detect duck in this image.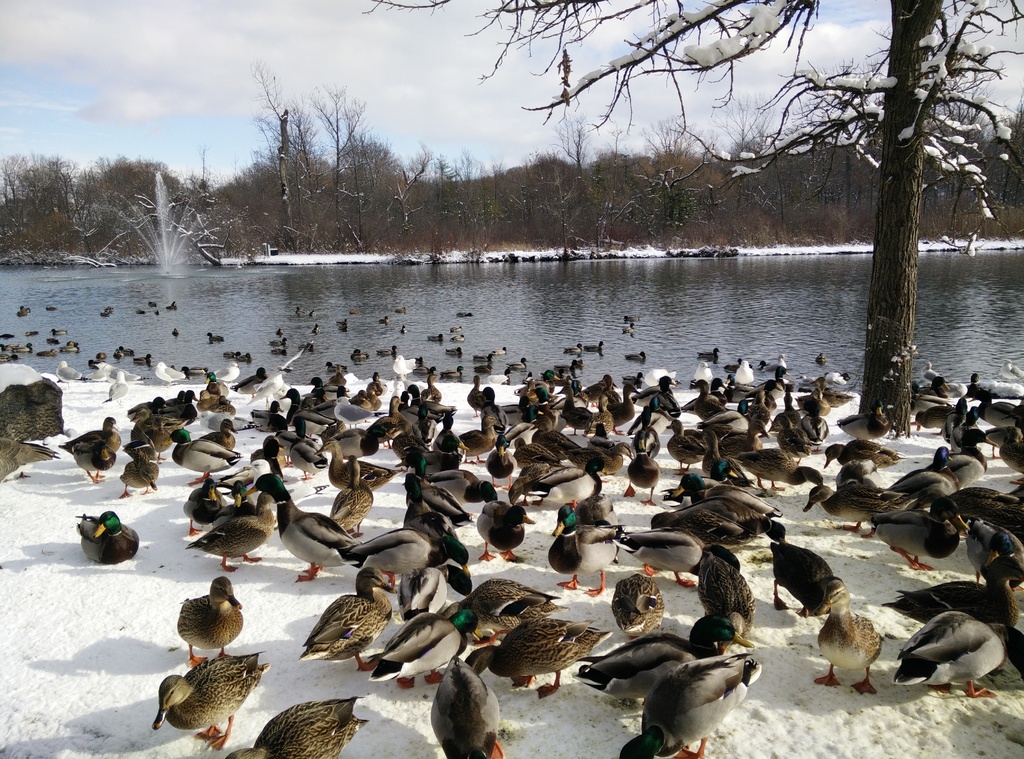
Detection: x1=300, y1=561, x2=400, y2=678.
